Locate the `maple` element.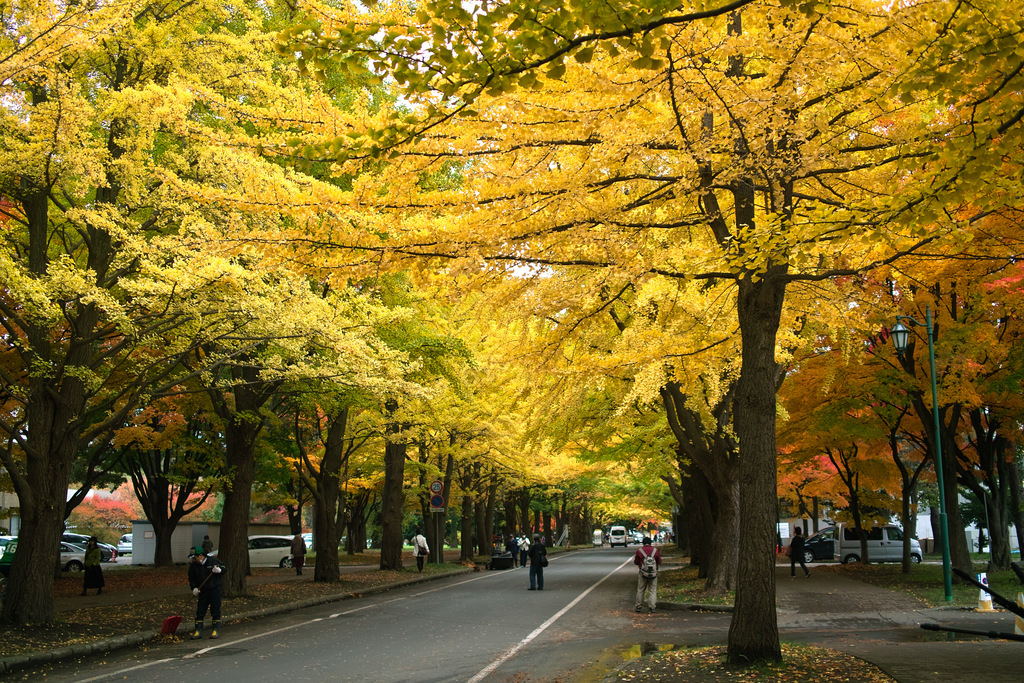
Element bbox: bbox=[222, 0, 1021, 673].
